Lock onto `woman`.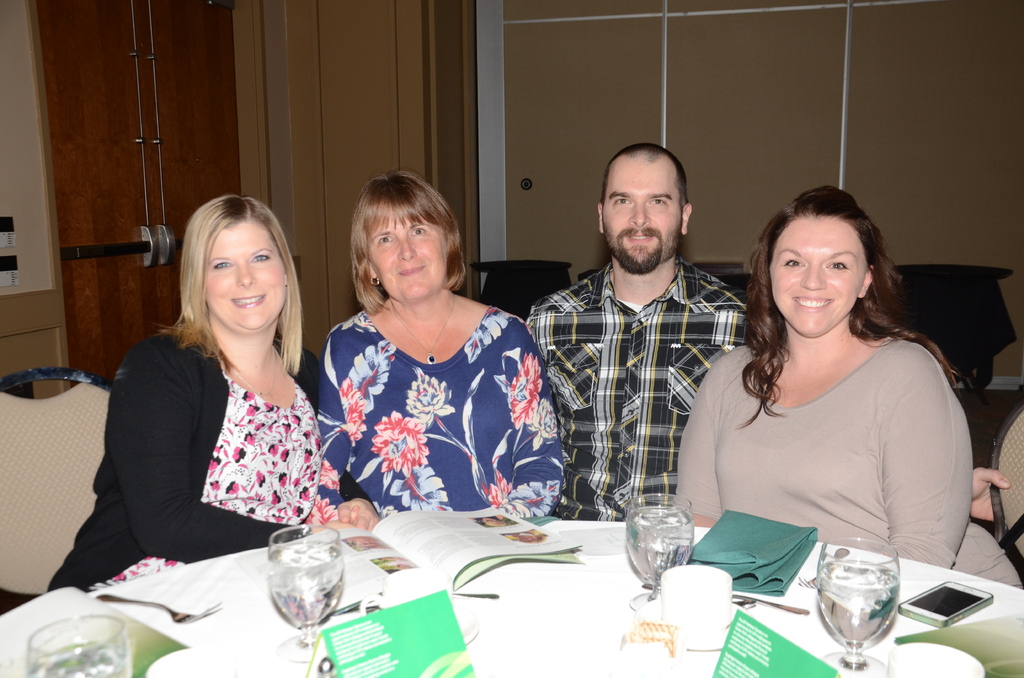
Locked: bbox=[317, 172, 563, 519].
